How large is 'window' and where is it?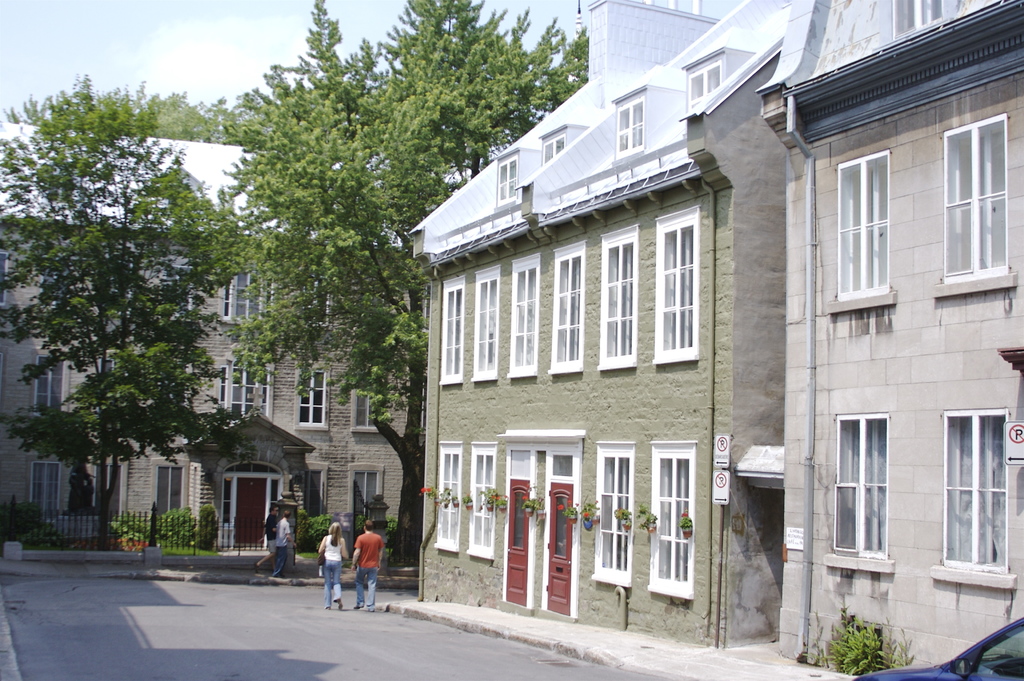
Bounding box: x1=472 y1=450 x2=493 y2=554.
